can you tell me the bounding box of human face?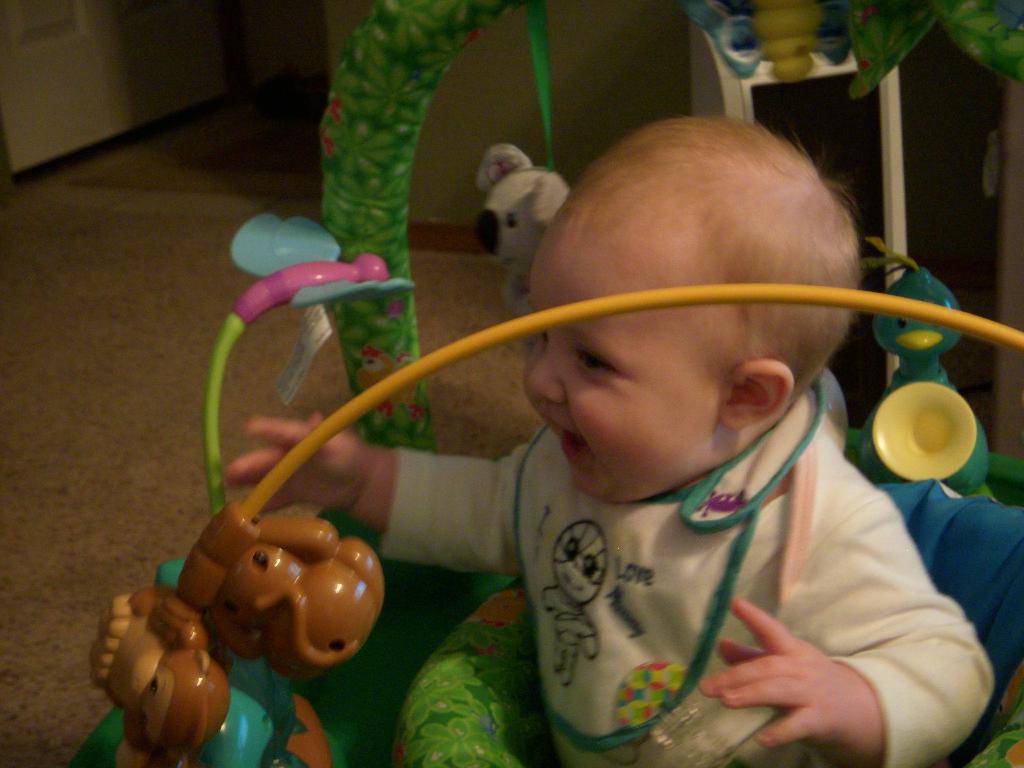
[left=533, top=224, right=725, bottom=497].
